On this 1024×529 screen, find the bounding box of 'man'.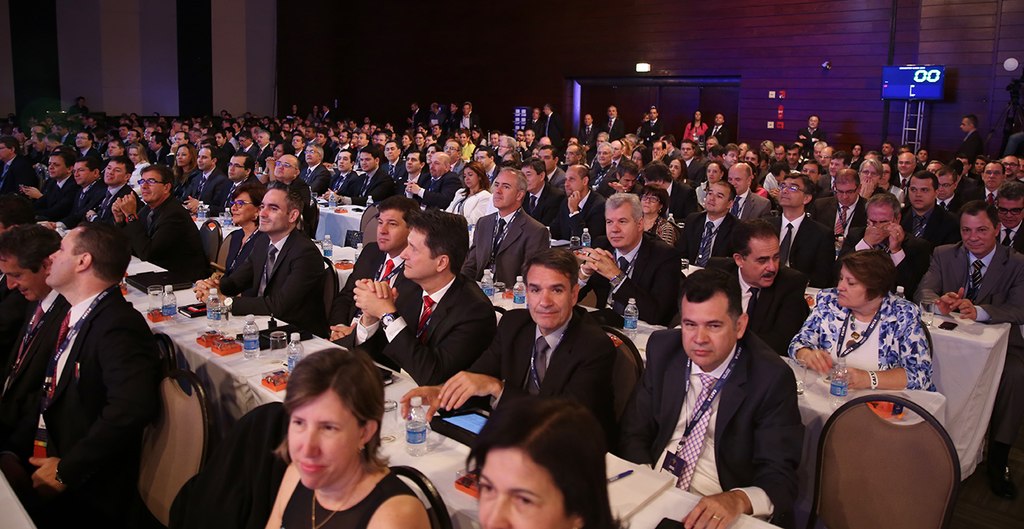
Bounding box: 46/154/109/228.
